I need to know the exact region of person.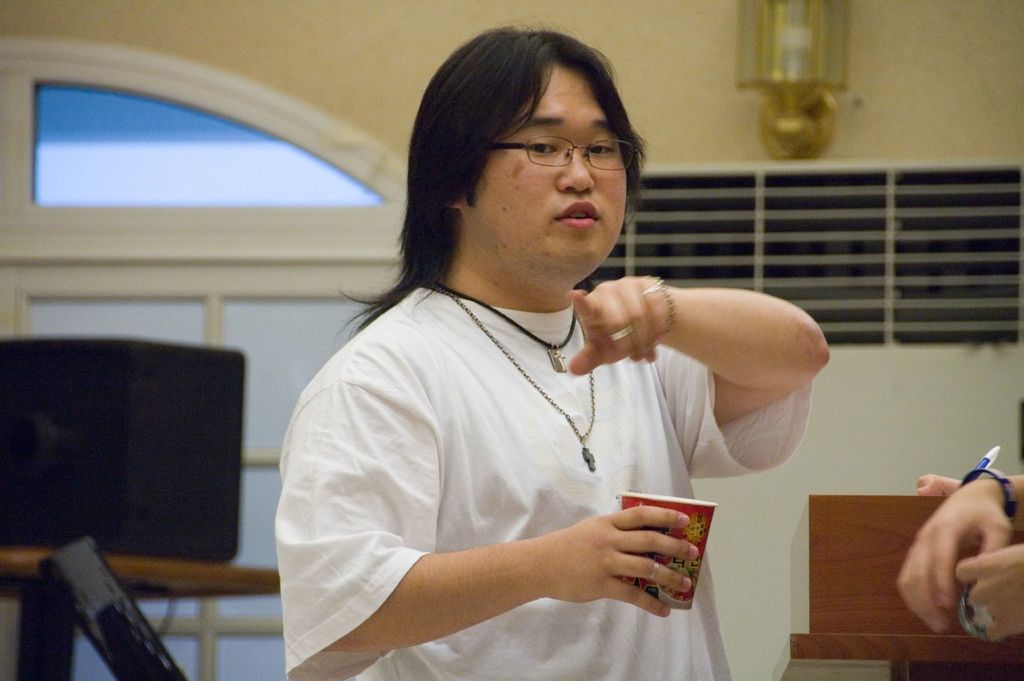
Region: <region>273, 20, 832, 680</region>.
